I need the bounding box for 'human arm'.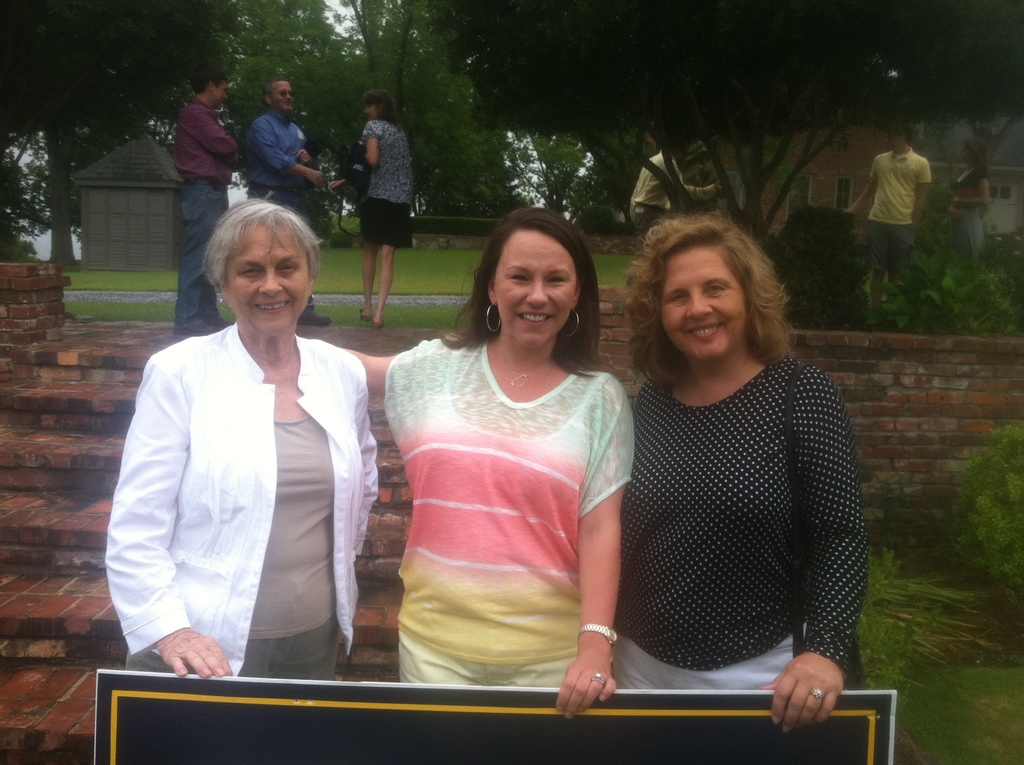
Here it is: locate(337, 345, 385, 553).
